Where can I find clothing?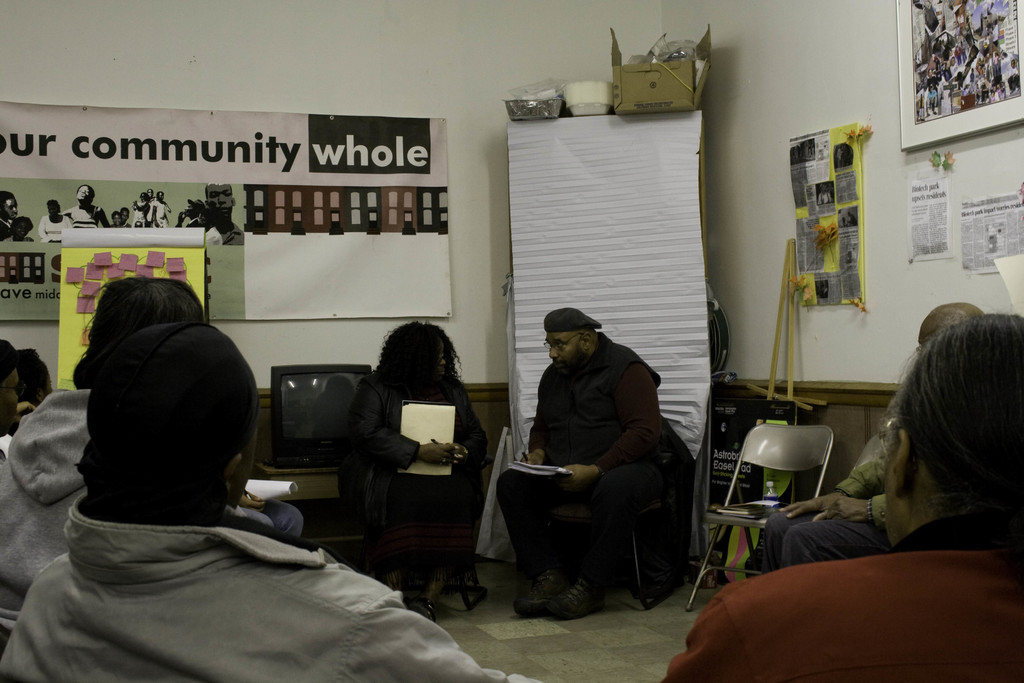
You can find it at left=744, top=383, right=909, bottom=583.
